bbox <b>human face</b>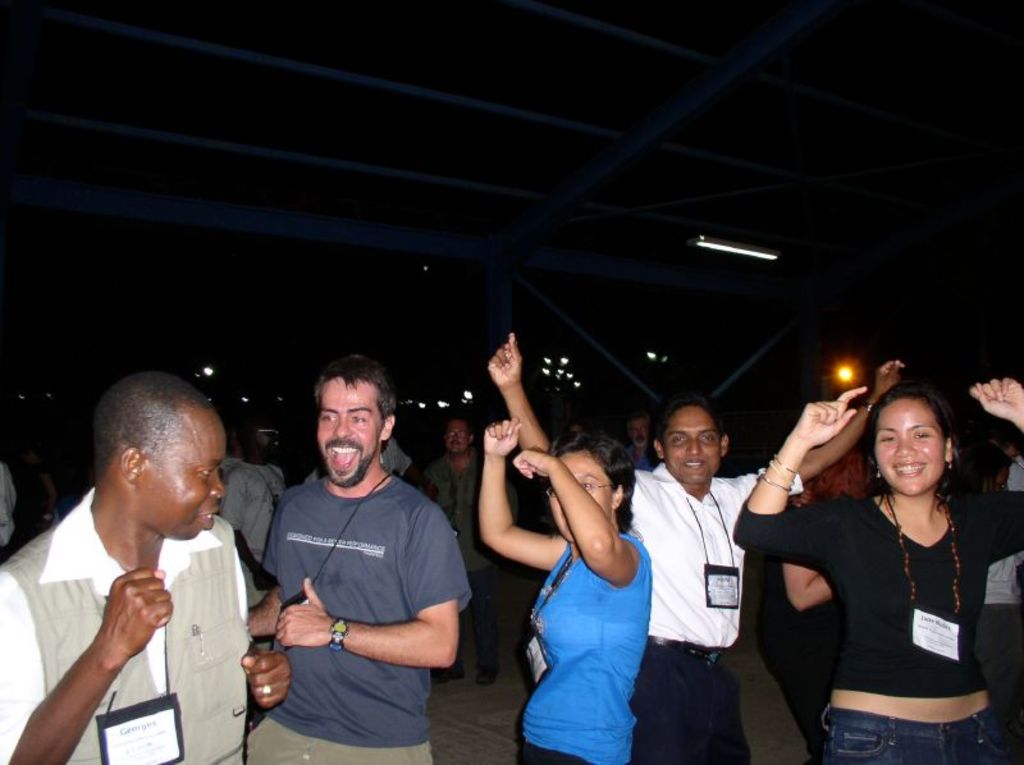
rect(550, 452, 616, 545)
